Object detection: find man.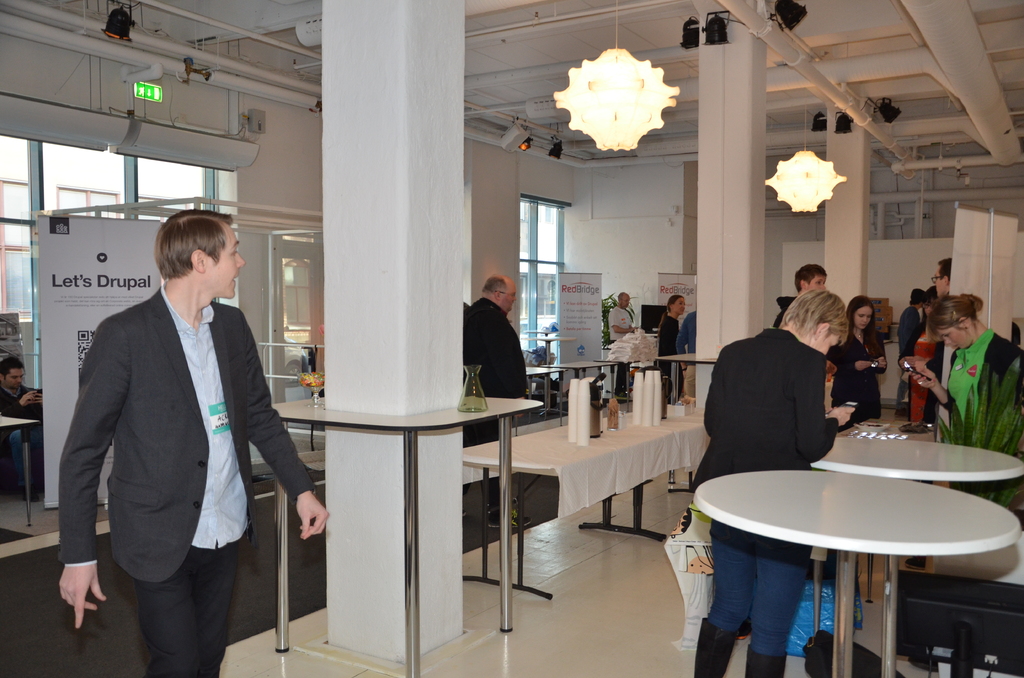
x1=0, y1=355, x2=47, y2=500.
